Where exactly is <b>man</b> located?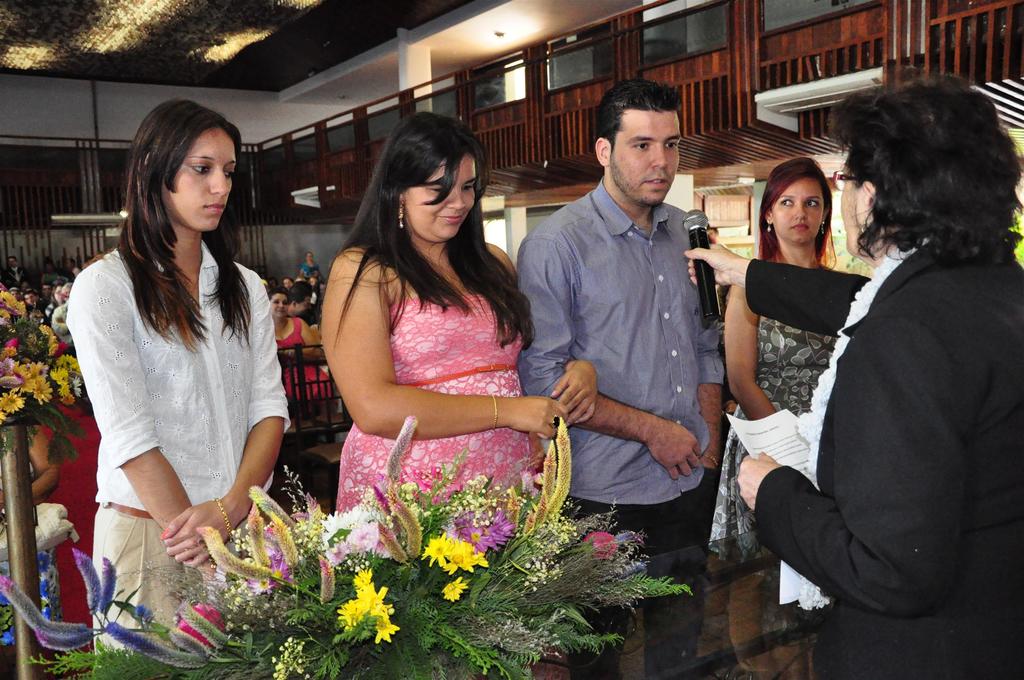
Its bounding box is 285 279 319 326.
